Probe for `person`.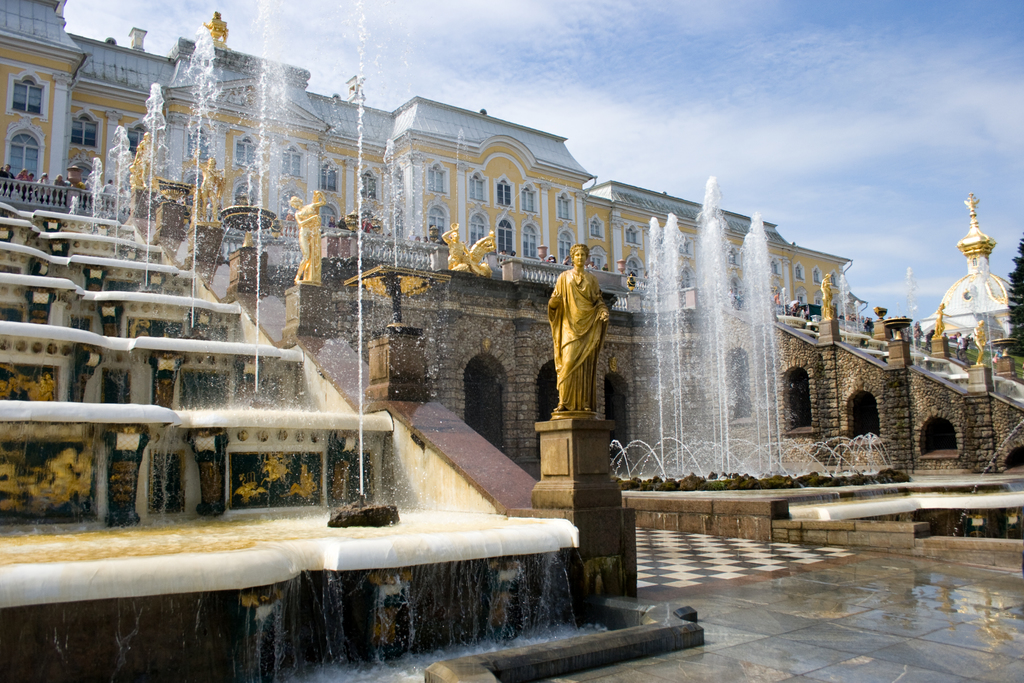
Probe result: (x1=2, y1=165, x2=15, y2=199).
